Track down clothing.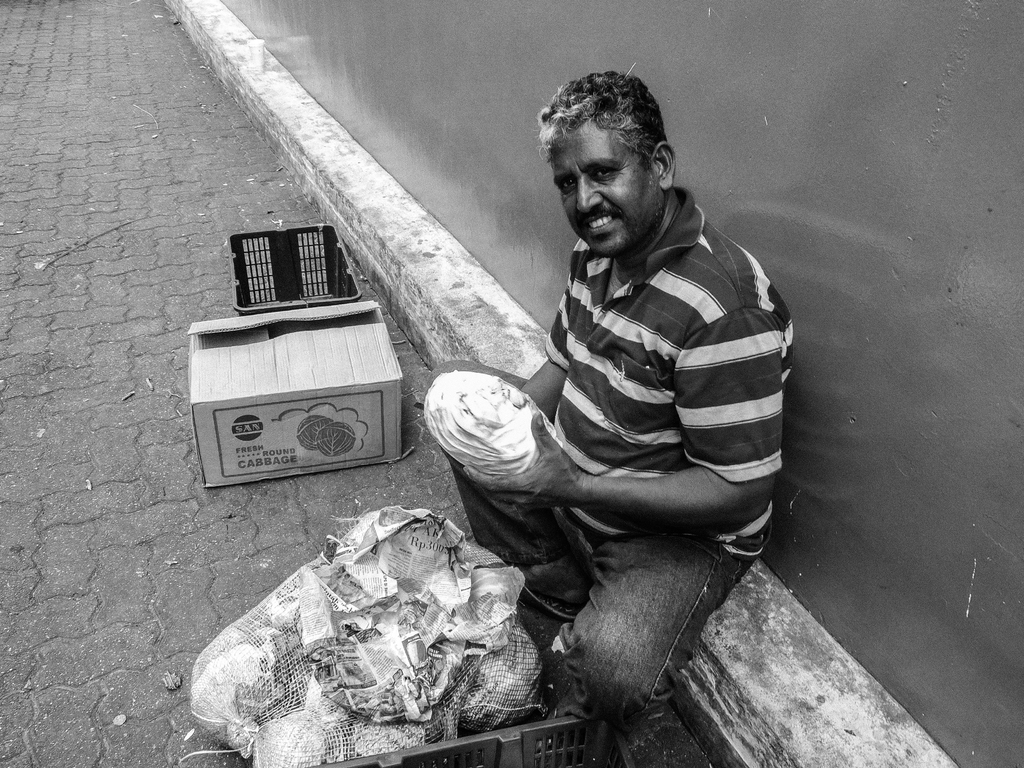
Tracked to (470, 142, 802, 739).
